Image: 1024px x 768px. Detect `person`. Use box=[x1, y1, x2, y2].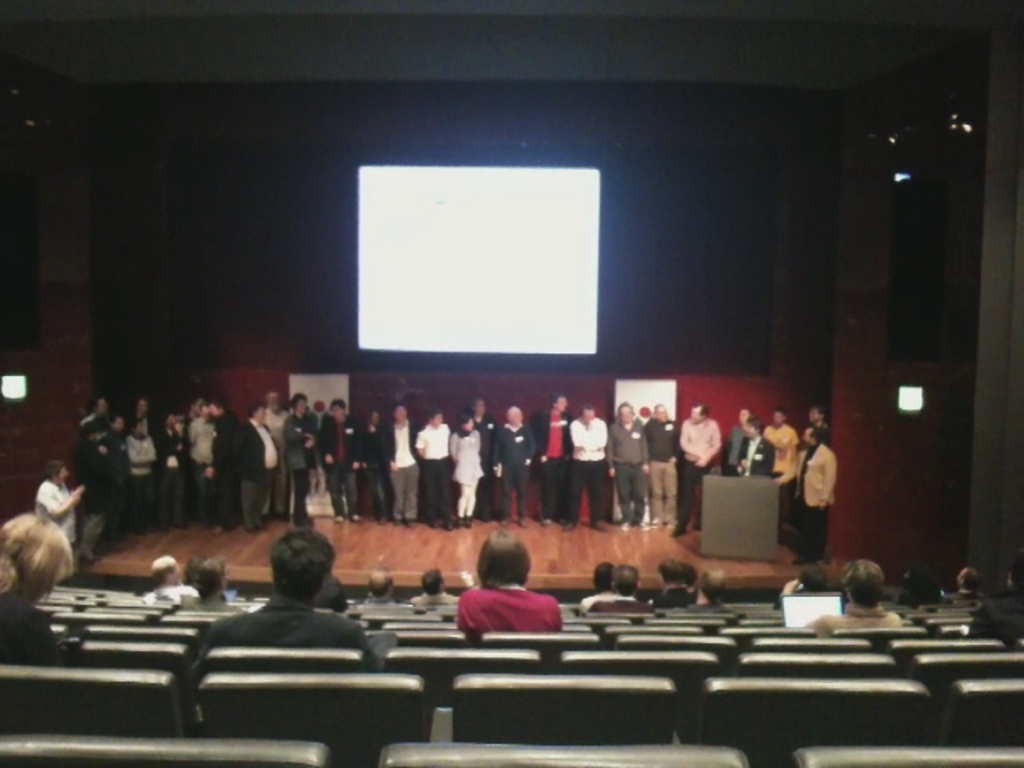
box=[174, 552, 237, 611].
